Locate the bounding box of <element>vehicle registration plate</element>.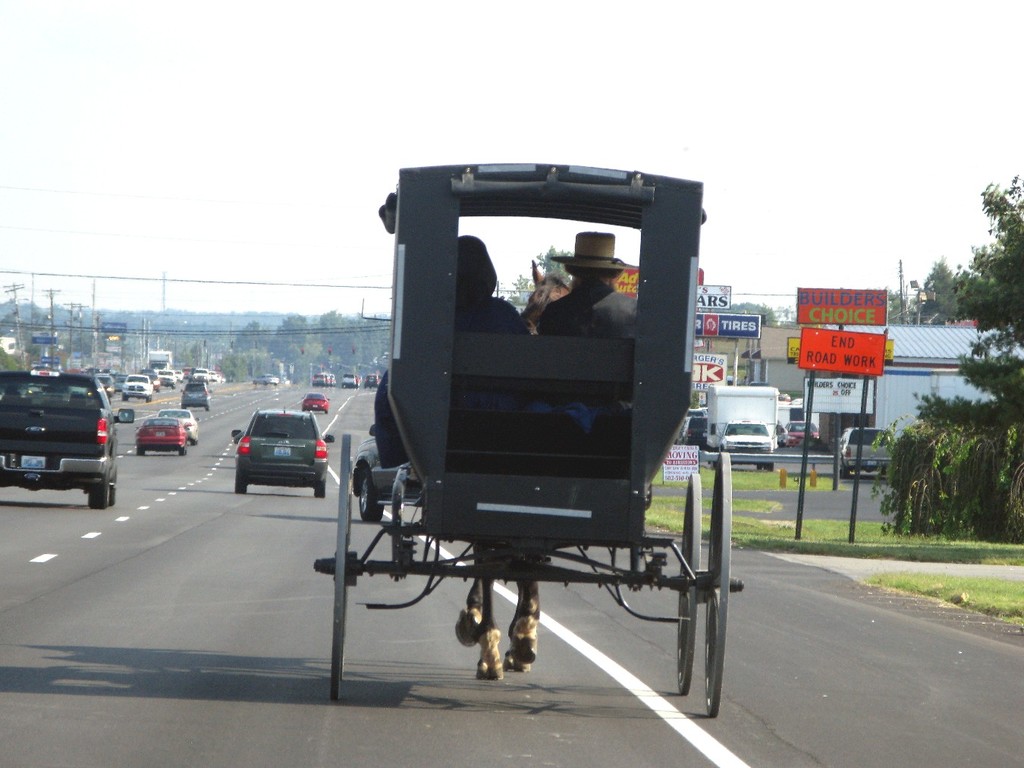
Bounding box: 272 443 290 458.
